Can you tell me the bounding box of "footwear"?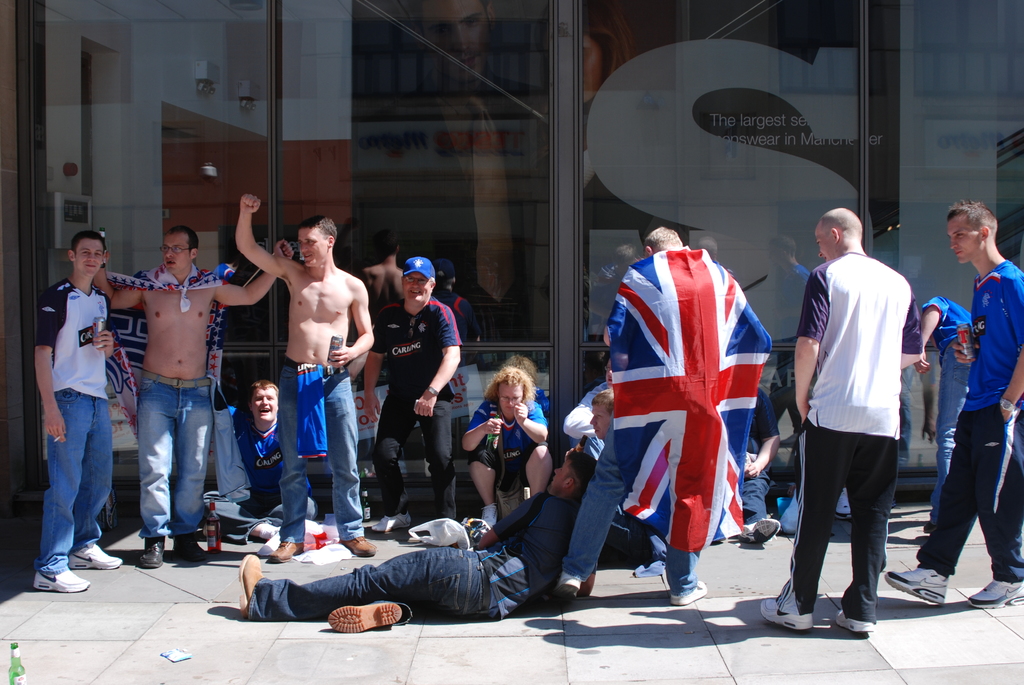
rect(739, 517, 783, 545).
